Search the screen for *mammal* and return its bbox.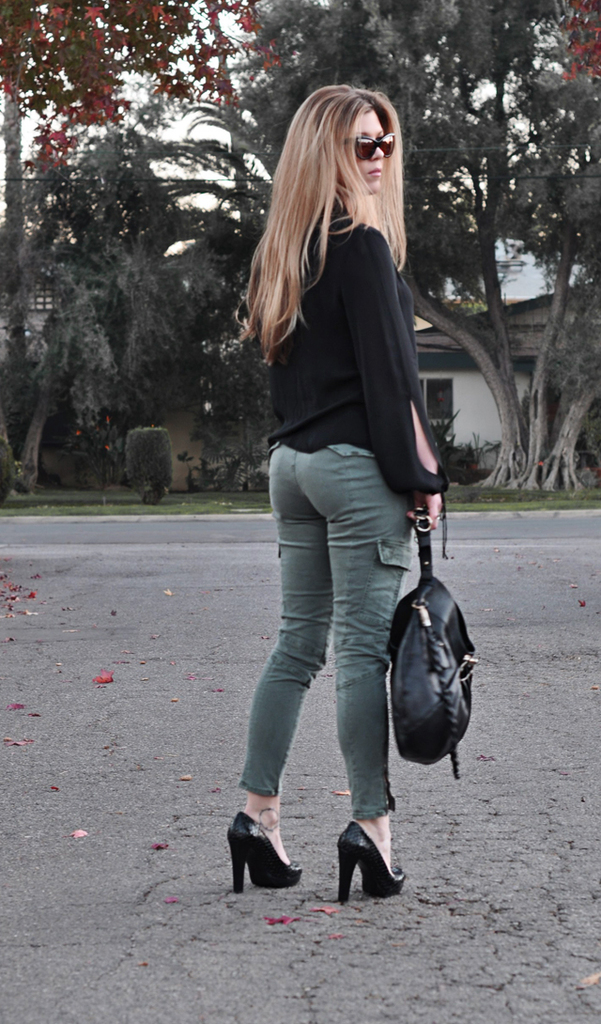
Found: select_region(204, 106, 478, 810).
